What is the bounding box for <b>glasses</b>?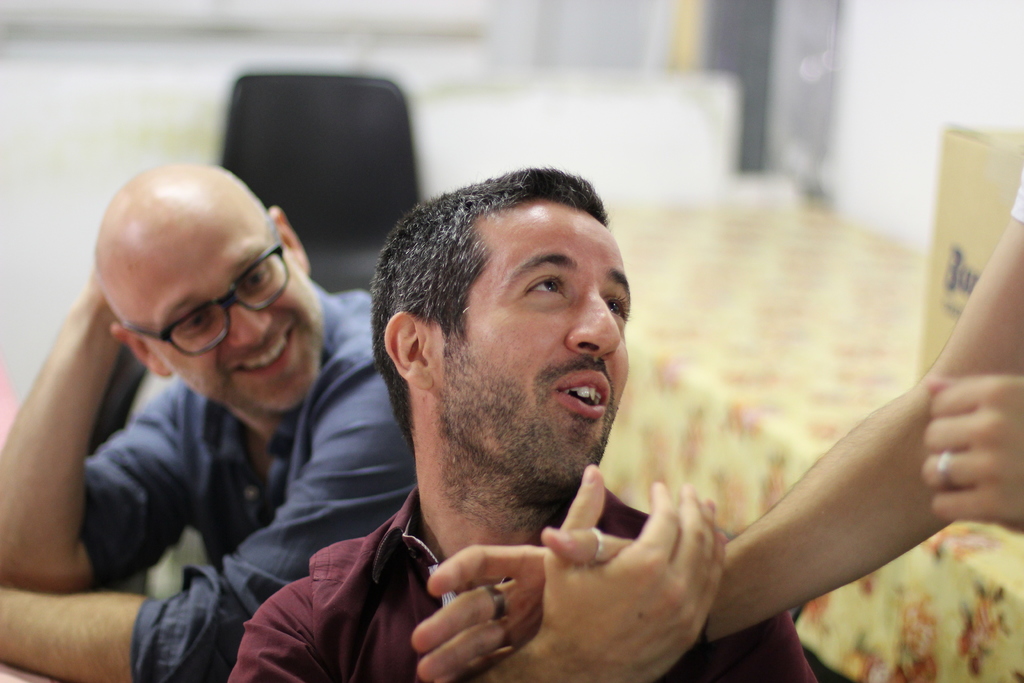
94,269,310,363.
